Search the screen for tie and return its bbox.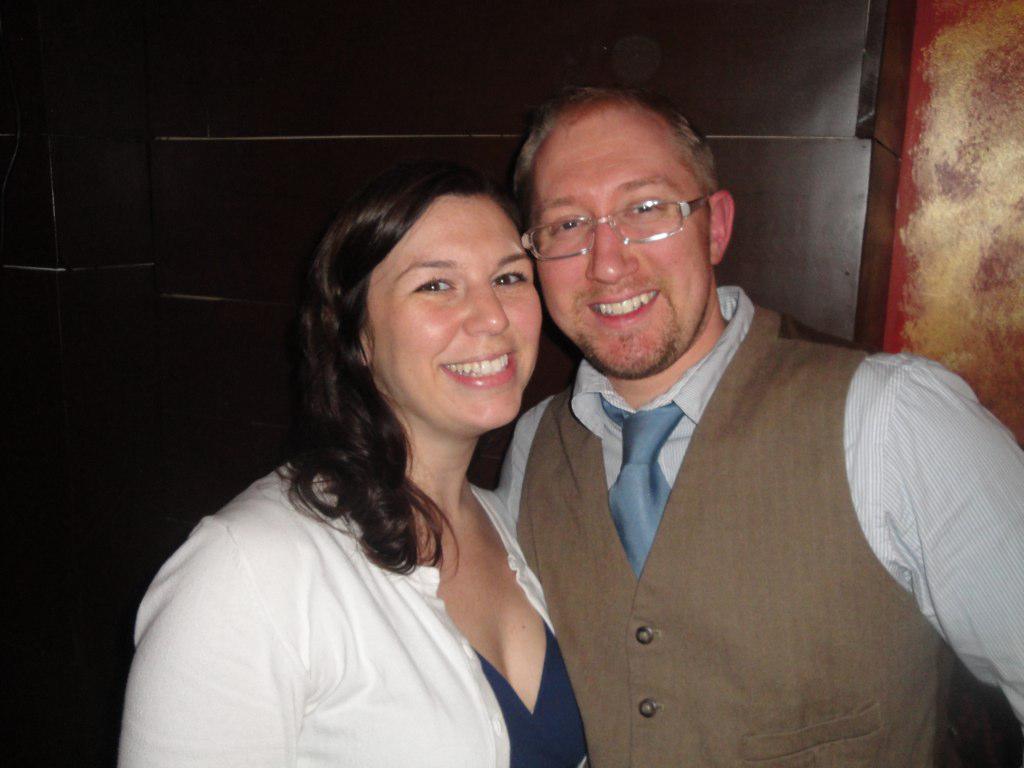
Found: <box>596,393,695,585</box>.
